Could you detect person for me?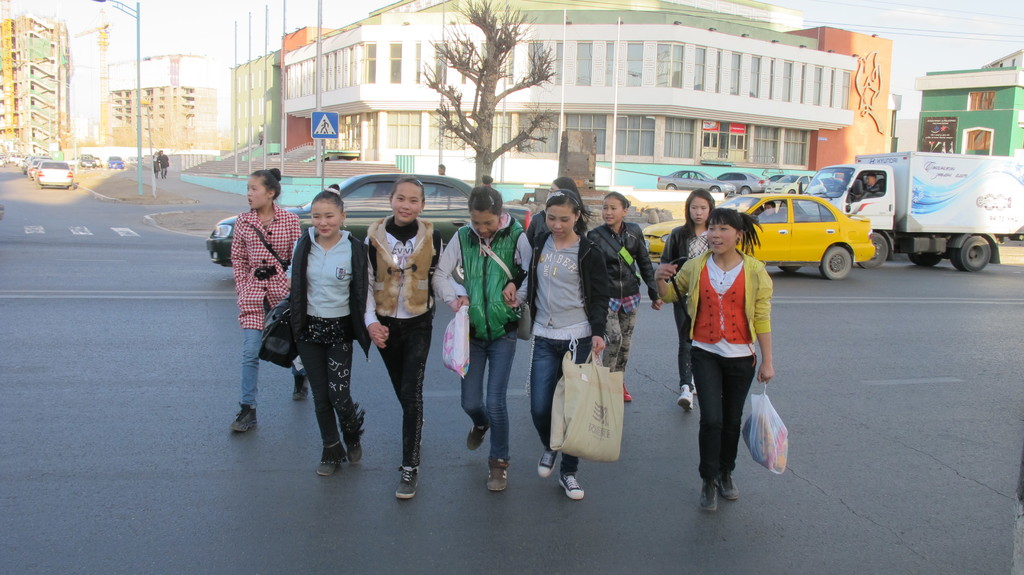
Detection result: <region>157, 149, 172, 177</region>.
